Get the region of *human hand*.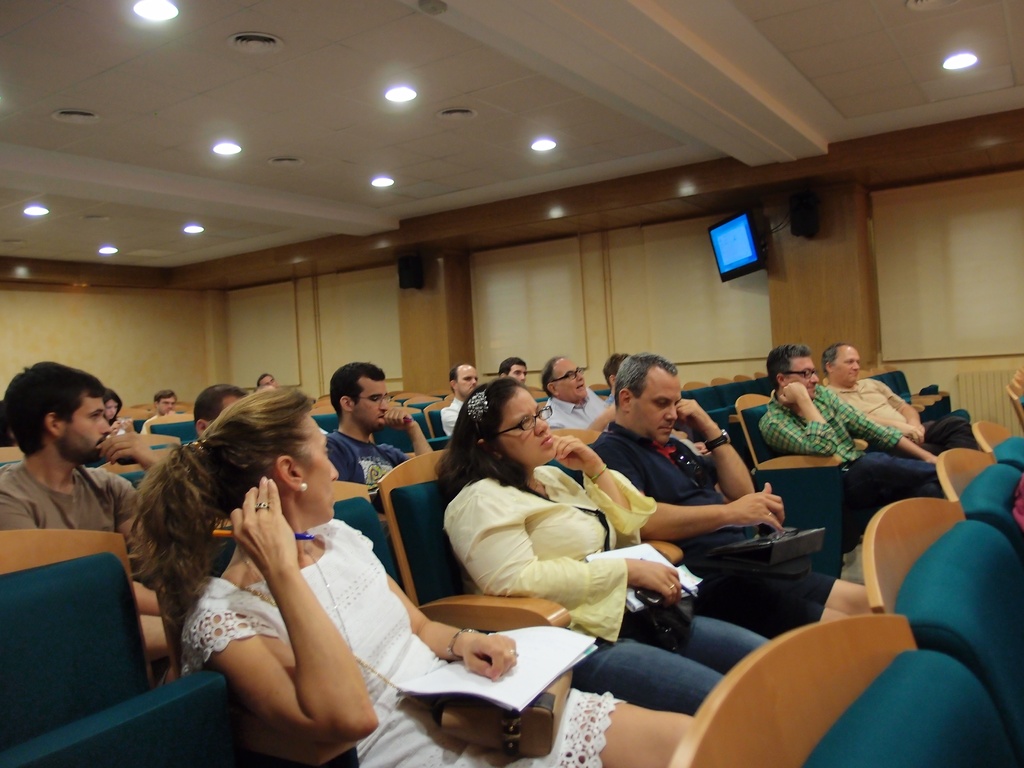
[x1=925, y1=457, x2=937, y2=466].
